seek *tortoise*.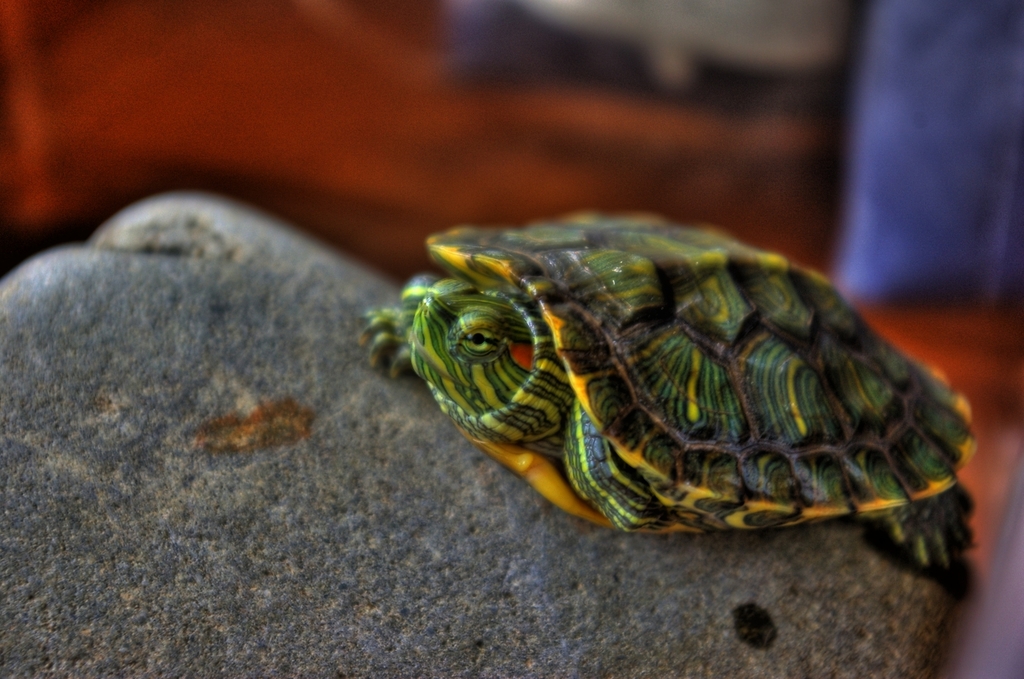
bbox(358, 211, 978, 583).
